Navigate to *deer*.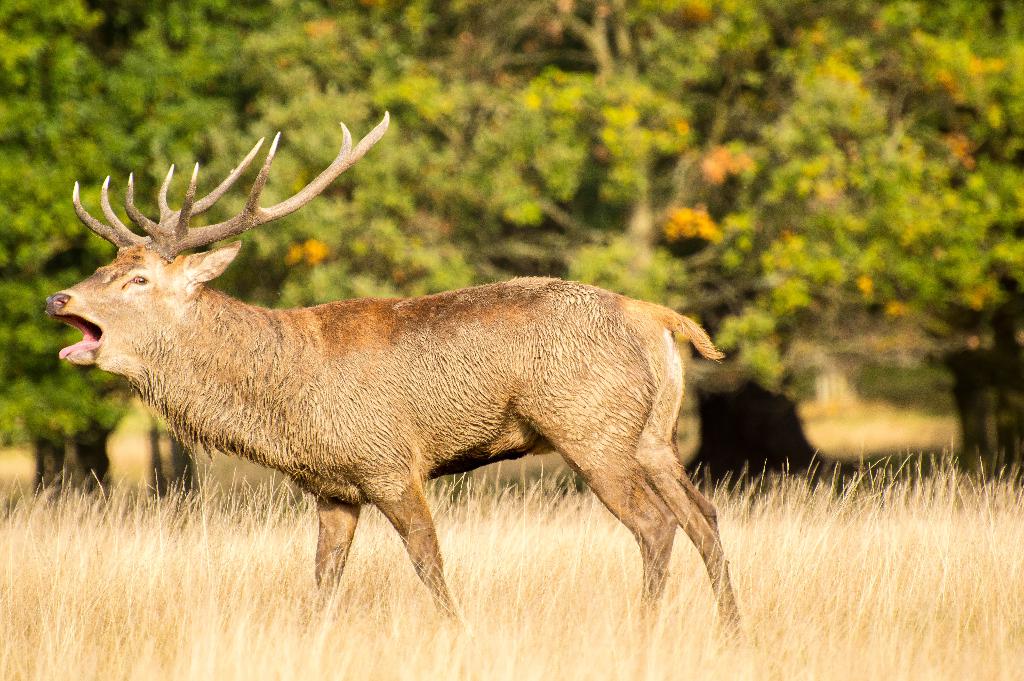
Navigation target: select_region(49, 110, 745, 673).
